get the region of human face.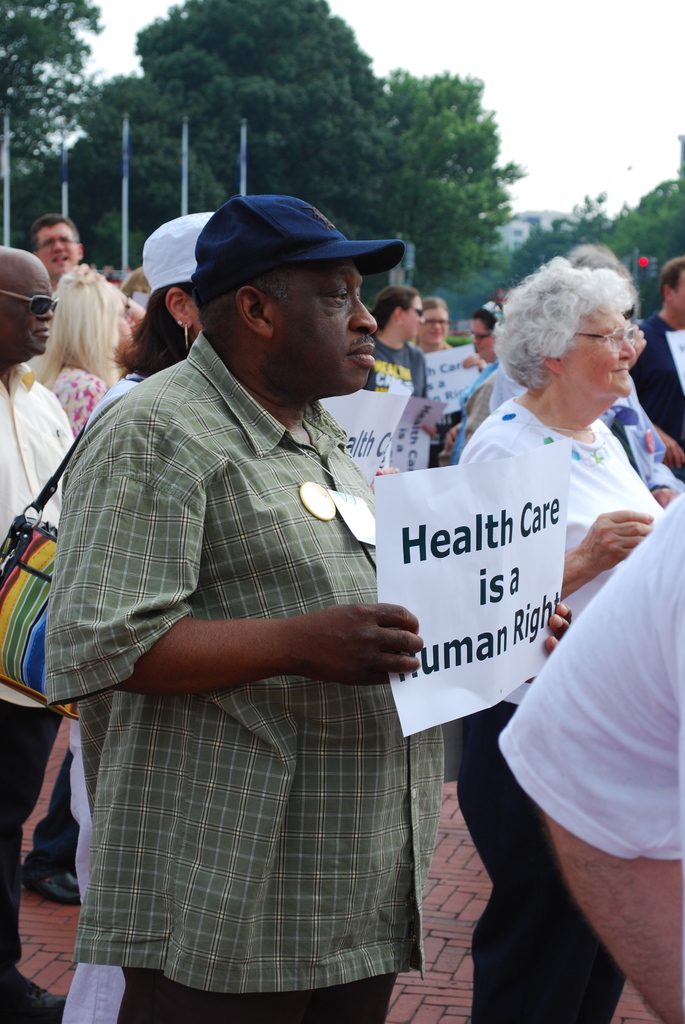
x1=414 y1=305 x2=448 y2=342.
